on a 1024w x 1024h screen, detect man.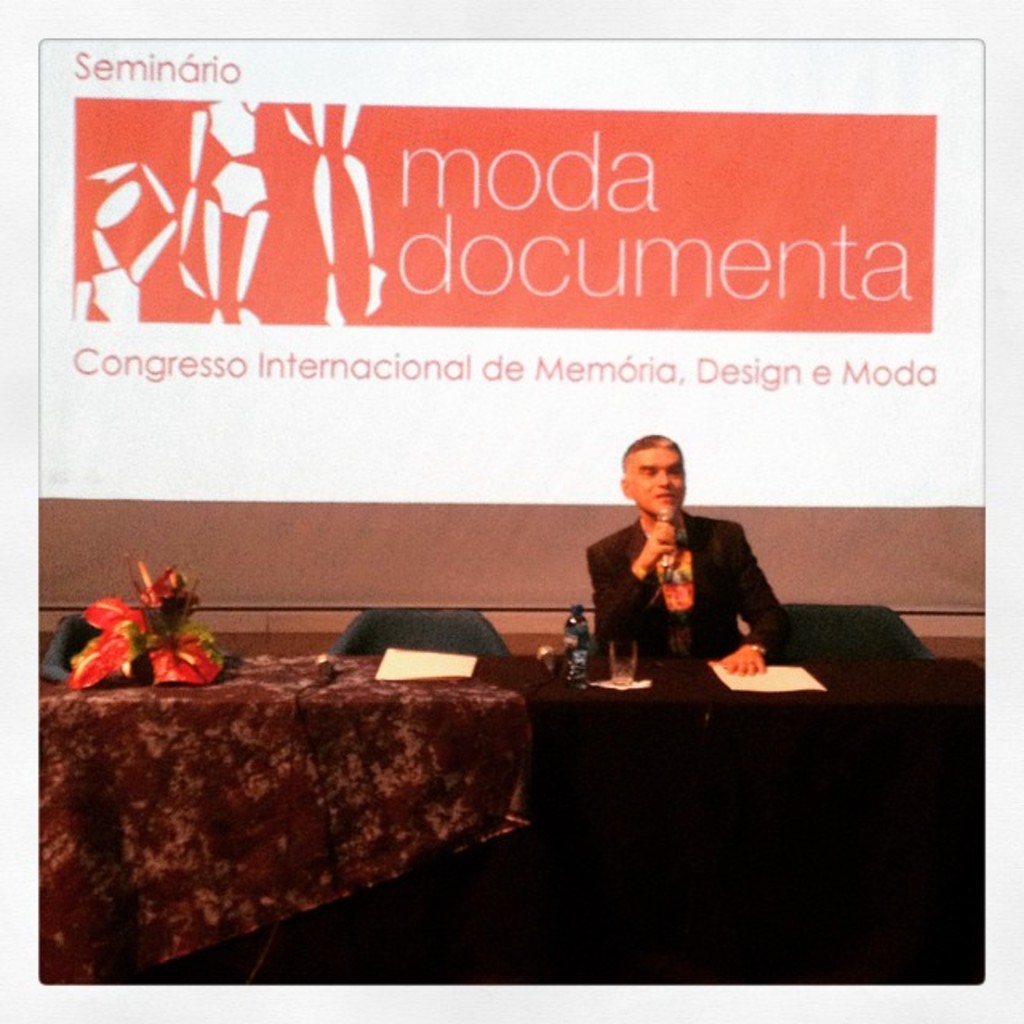
{"left": 581, "top": 434, "right": 782, "bottom": 675}.
